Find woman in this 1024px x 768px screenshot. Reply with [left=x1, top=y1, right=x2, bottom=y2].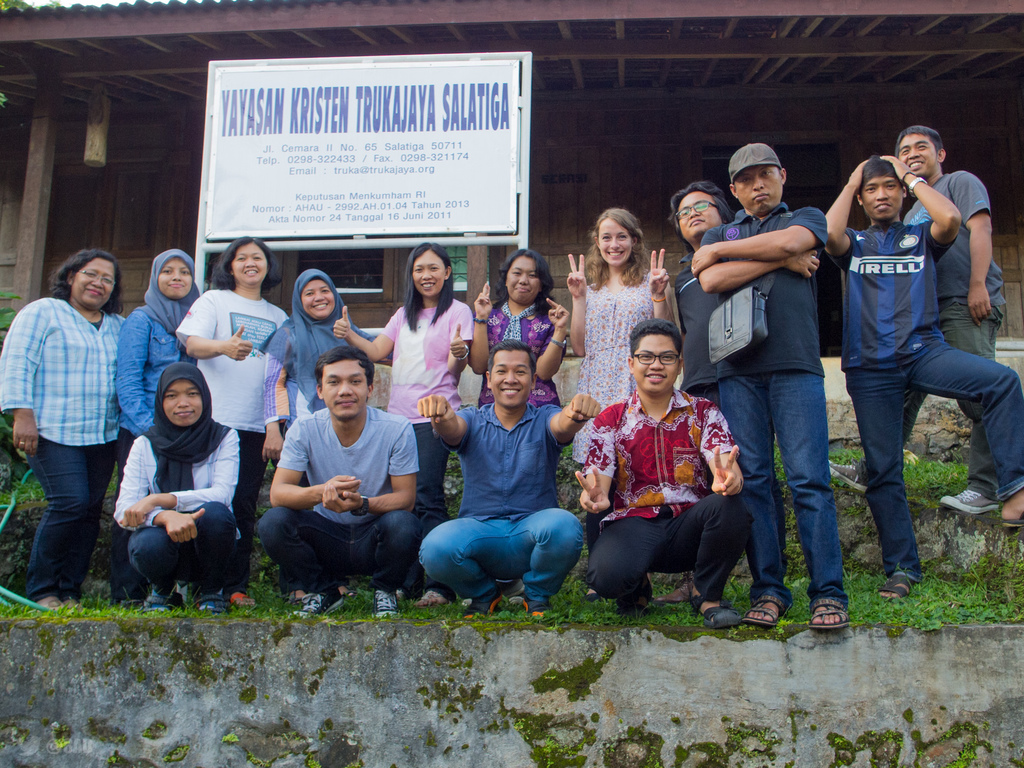
[left=467, top=248, right=572, bottom=404].
